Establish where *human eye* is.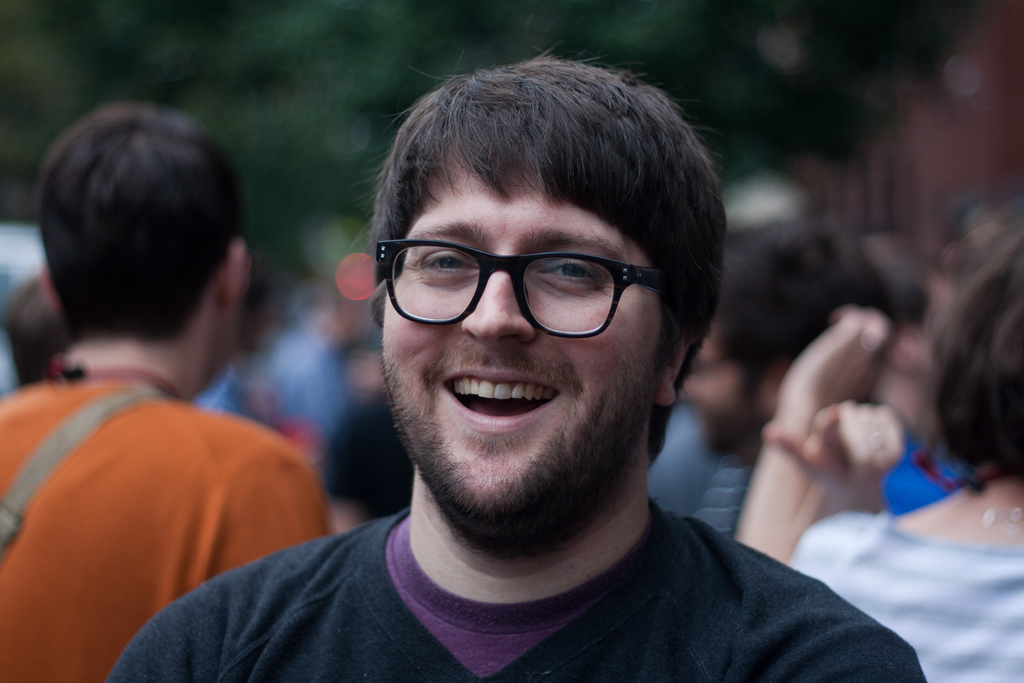
Established at 535/251/592/297.
